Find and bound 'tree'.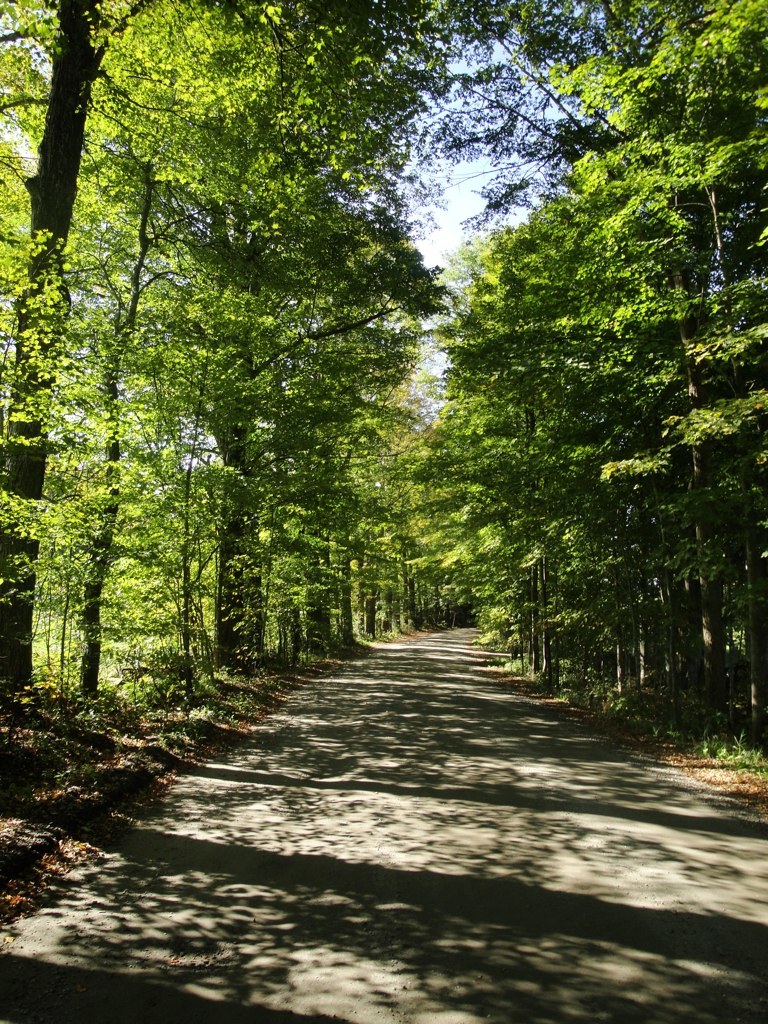
Bound: box(406, 80, 751, 719).
